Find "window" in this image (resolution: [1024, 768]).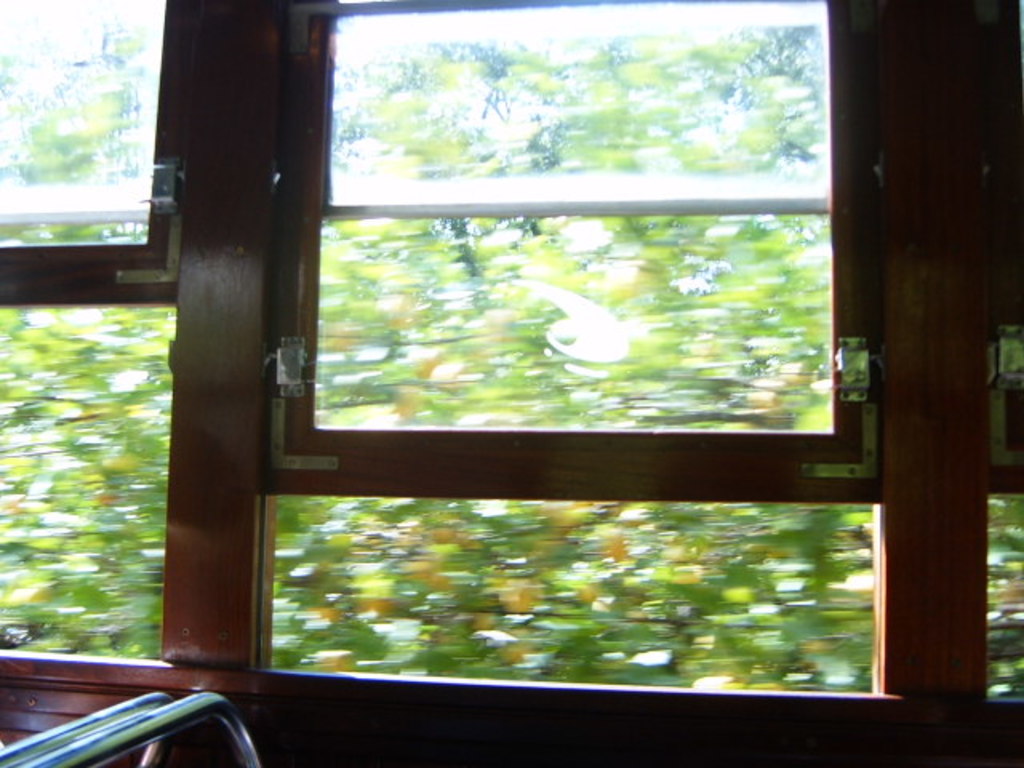
[0, 0, 181, 662].
